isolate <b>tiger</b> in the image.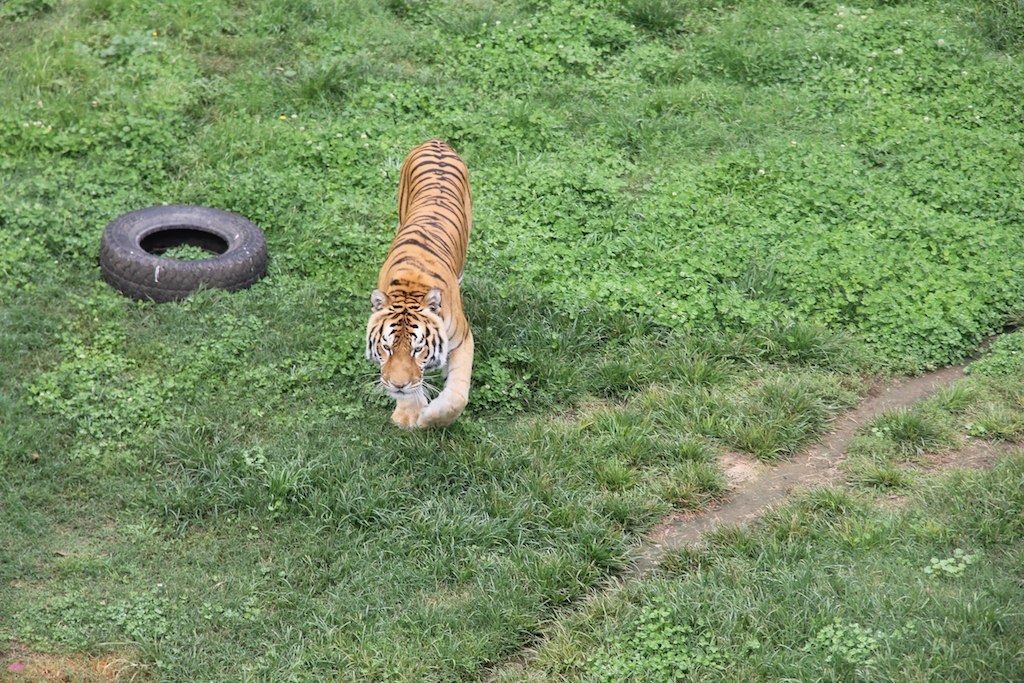
Isolated region: bbox=[358, 134, 468, 427].
